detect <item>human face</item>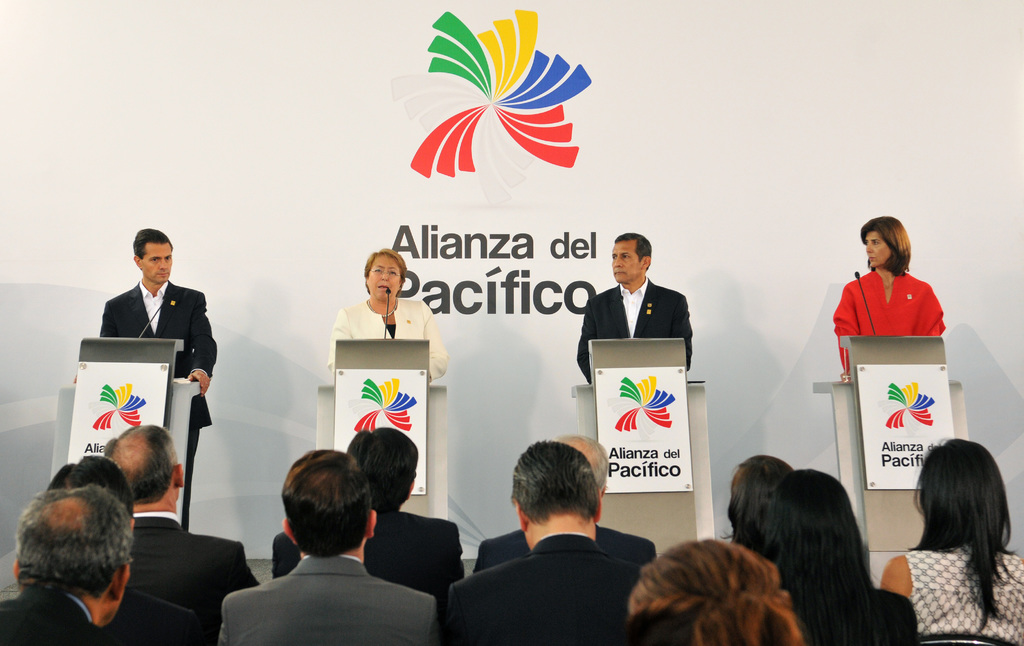
<bbox>363, 252, 401, 299</bbox>
